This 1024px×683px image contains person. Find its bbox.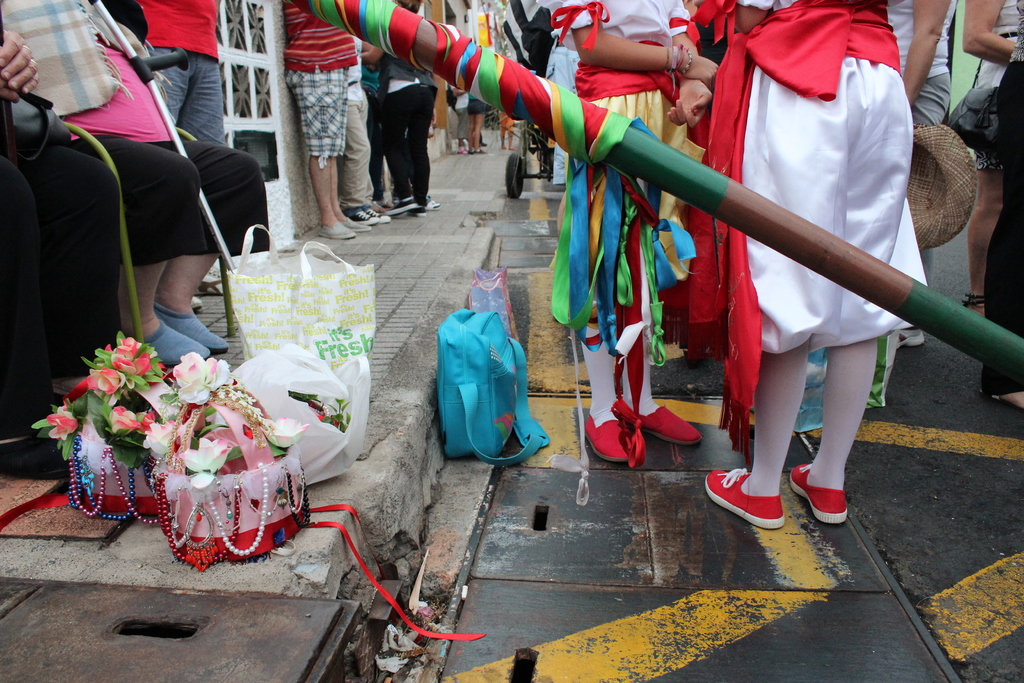
[0, 21, 120, 477].
